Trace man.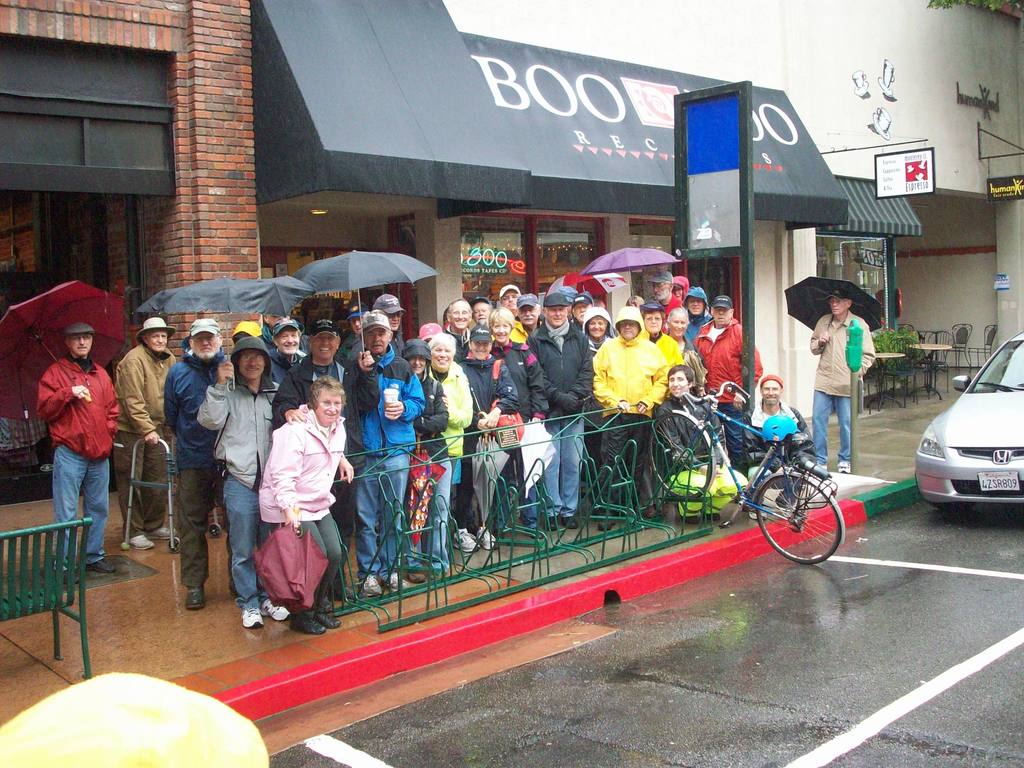
Traced to x1=372 y1=293 x2=407 y2=356.
